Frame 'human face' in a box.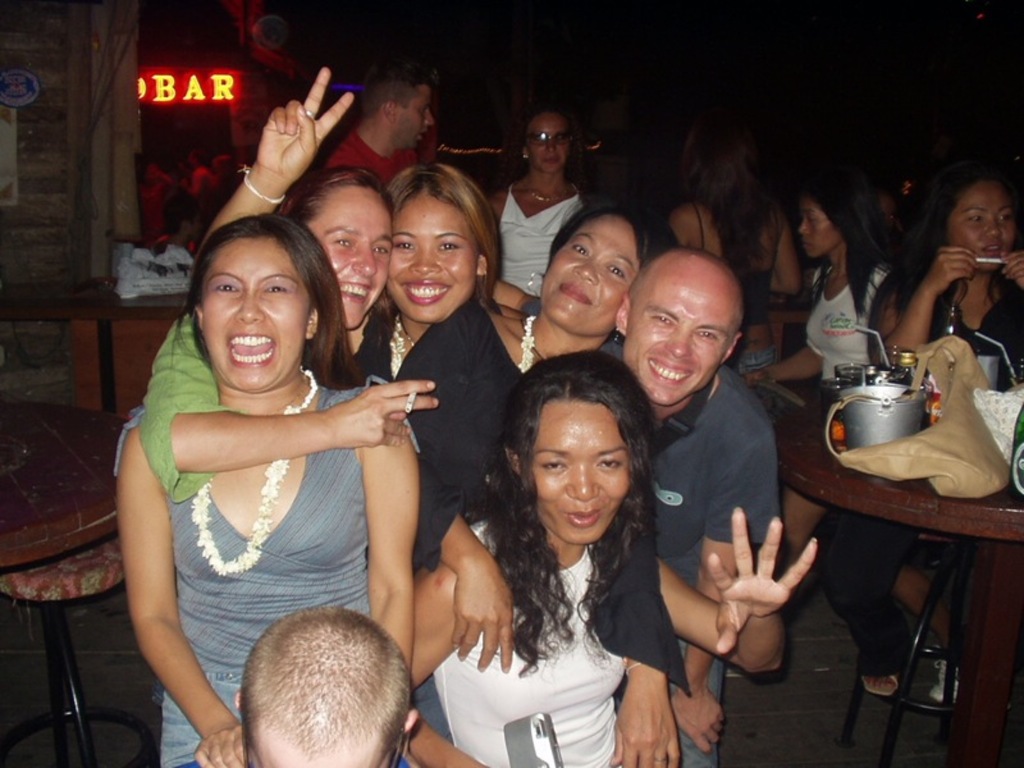
<region>394, 83, 438, 148</region>.
